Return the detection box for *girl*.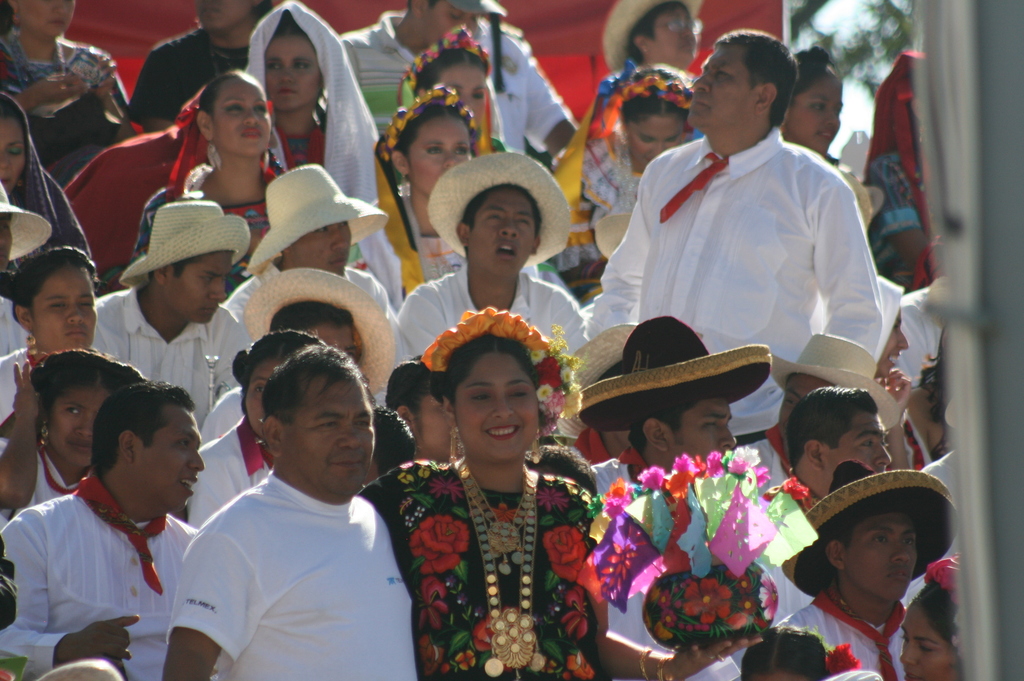
<region>855, 52, 929, 287</region>.
